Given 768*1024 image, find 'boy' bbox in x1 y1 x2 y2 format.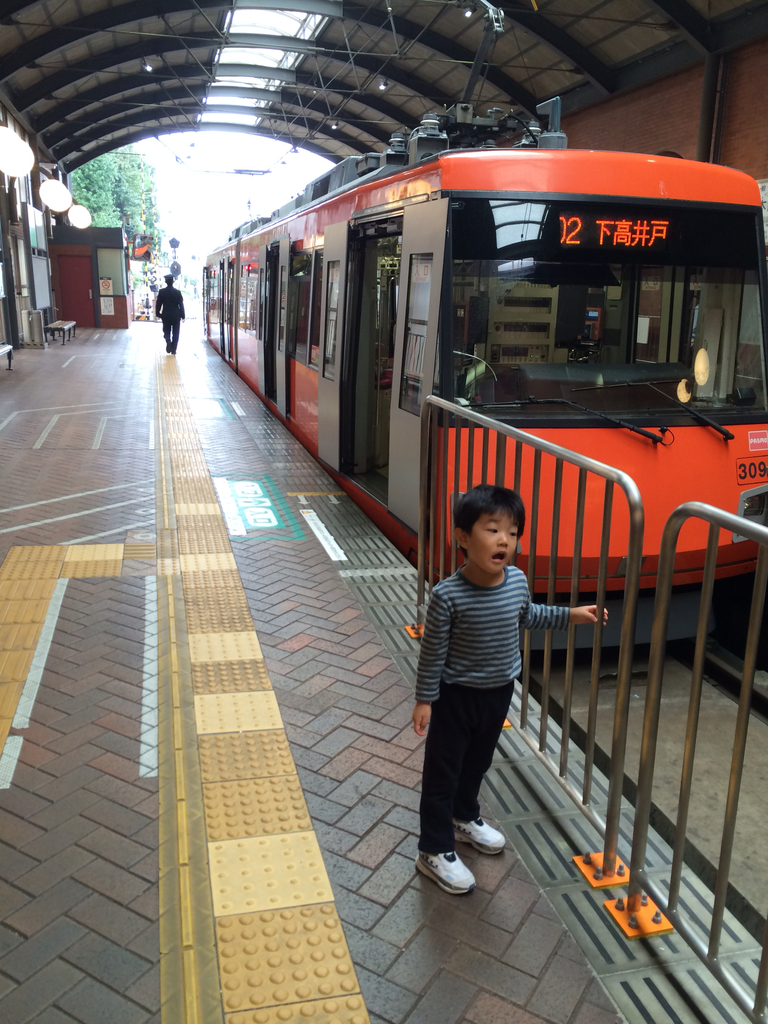
392 479 607 900.
